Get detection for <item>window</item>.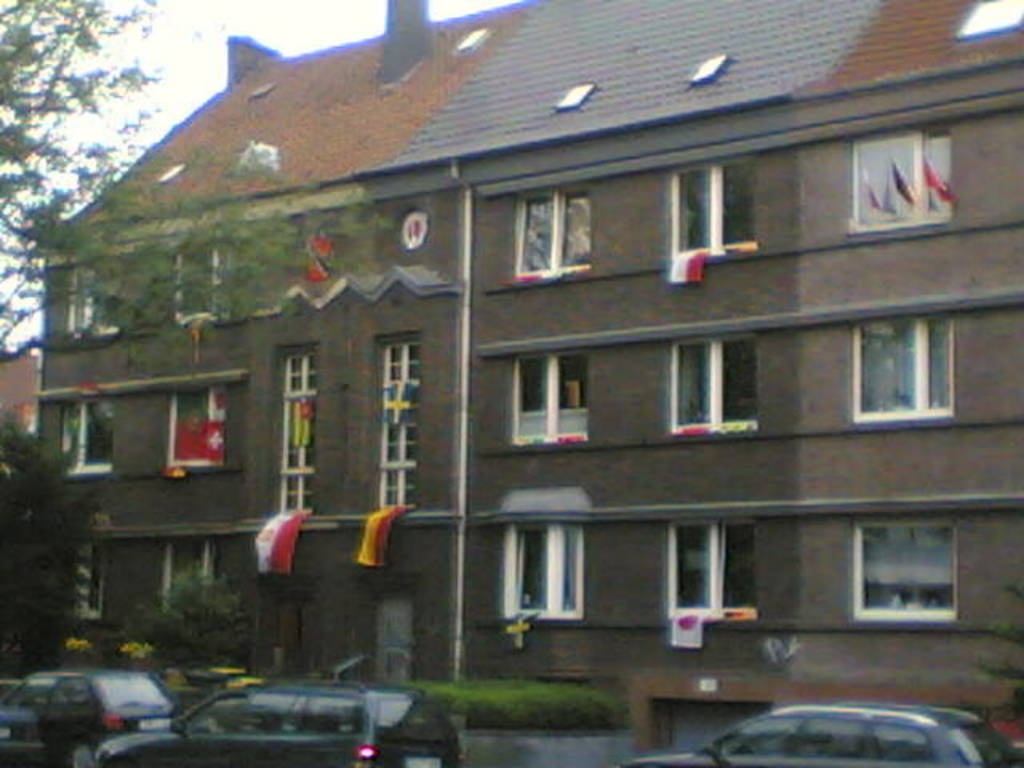
Detection: region(160, 539, 218, 614).
